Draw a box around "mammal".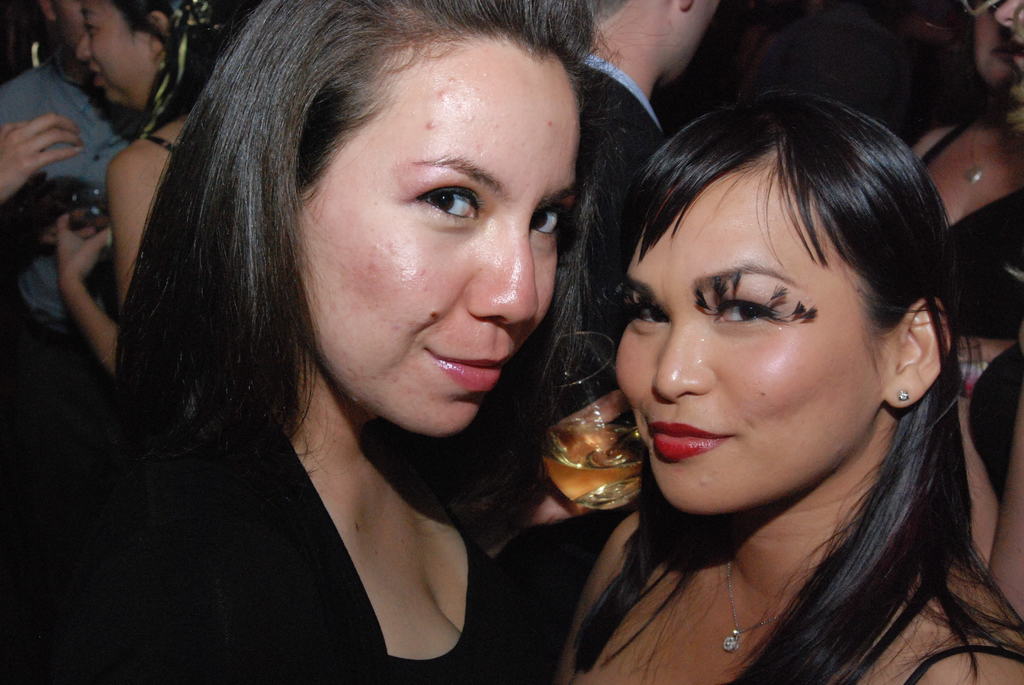
l=576, t=0, r=721, b=352.
